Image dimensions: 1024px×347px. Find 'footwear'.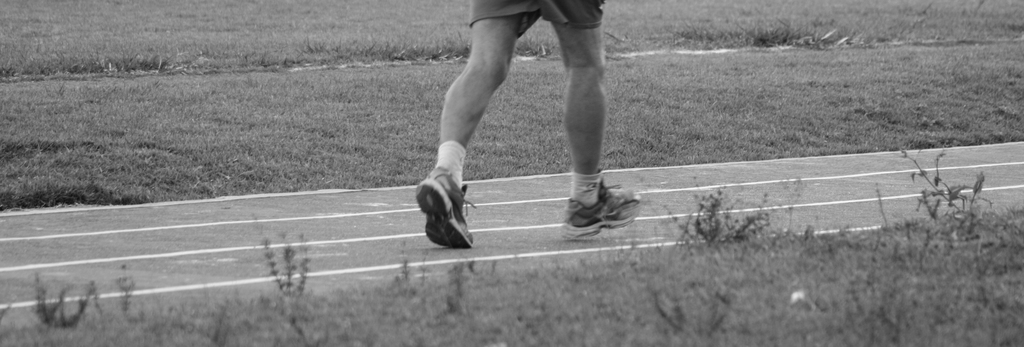
<box>564,164,628,230</box>.
